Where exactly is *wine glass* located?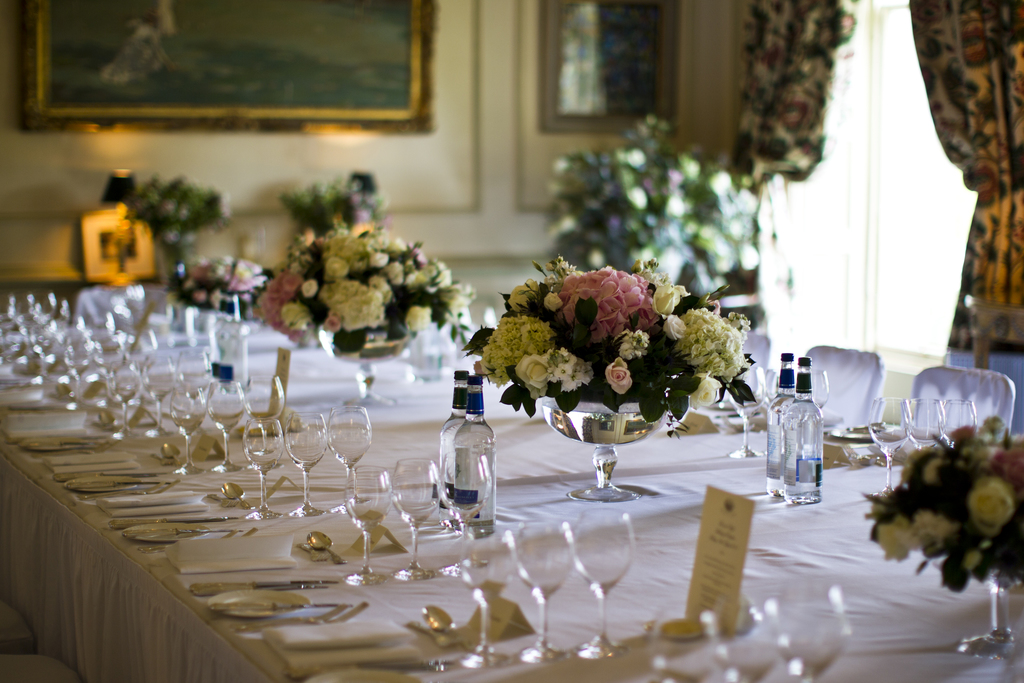
Its bounding box is l=872, t=398, r=910, b=493.
